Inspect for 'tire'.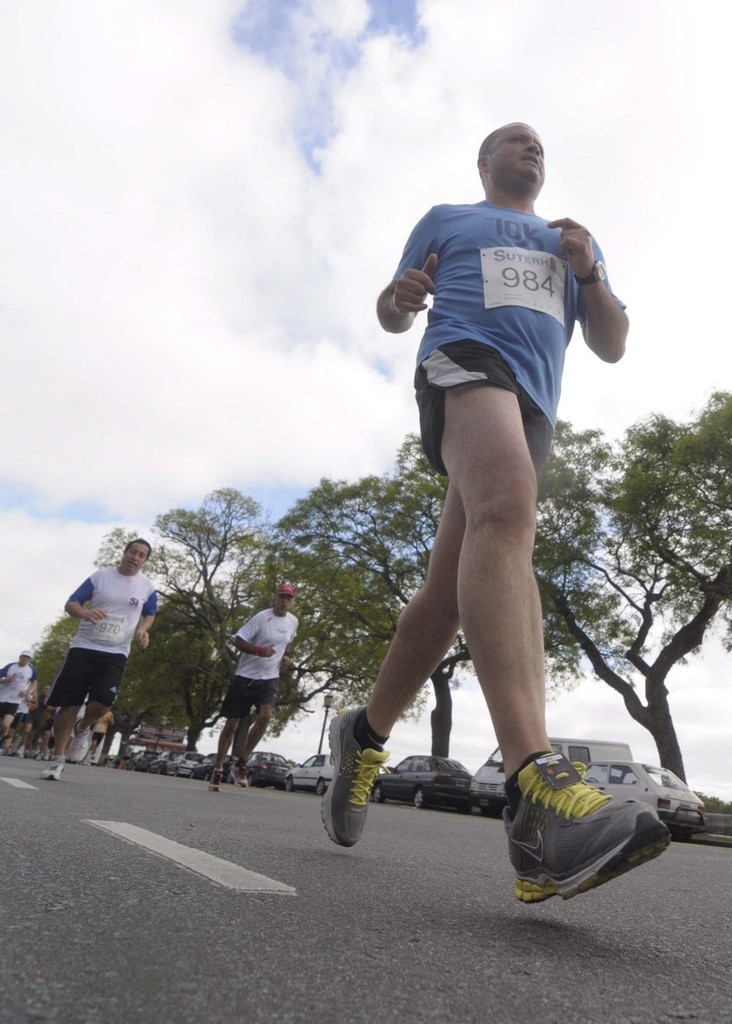
Inspection: bbox=(284, 776, 293, 794).
